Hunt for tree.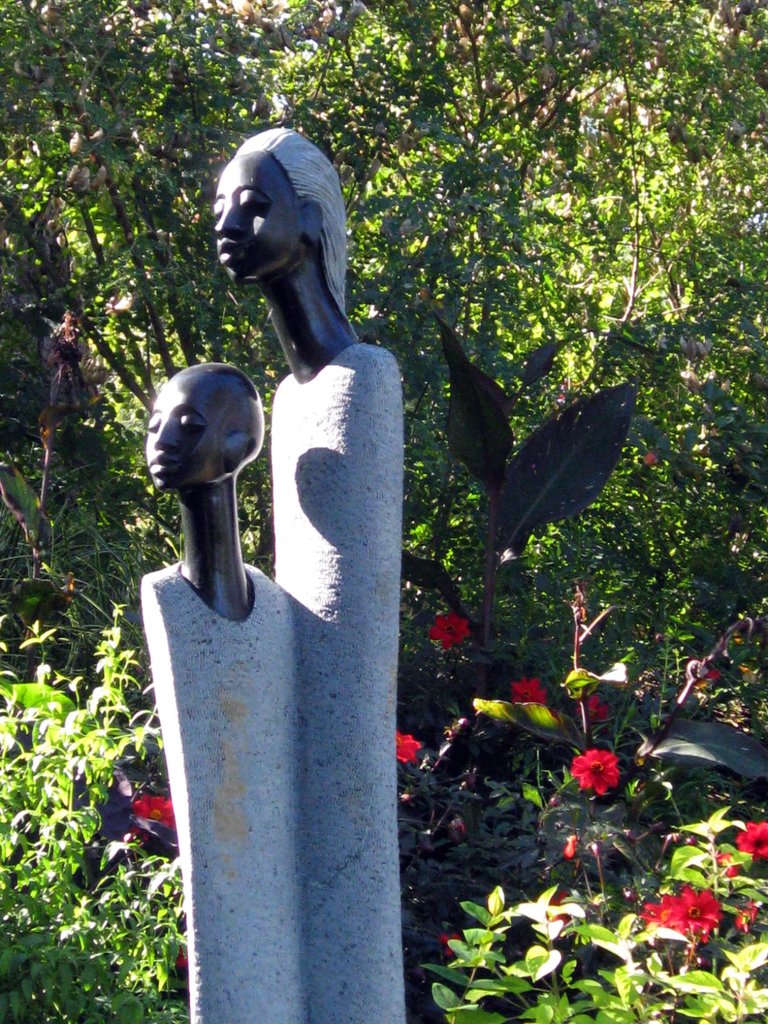
Hunted down at l=0, t=0, r=727, b=853.
